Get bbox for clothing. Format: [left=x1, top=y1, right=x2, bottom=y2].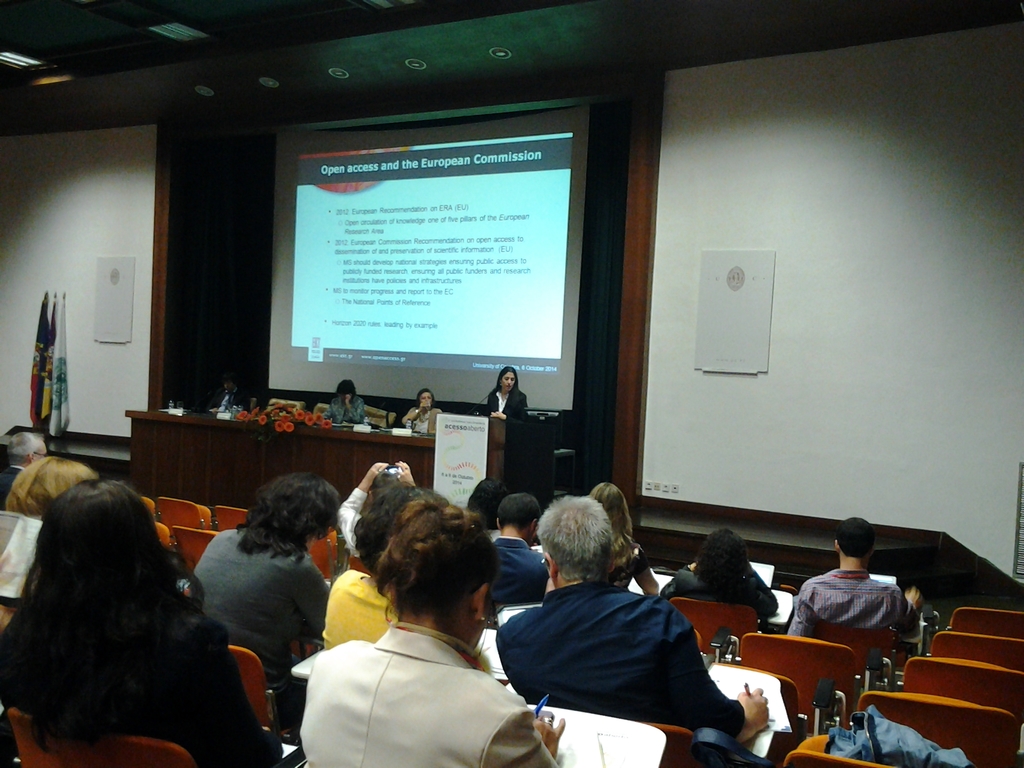
[left=826, top=701, right=972, bottom=767].
